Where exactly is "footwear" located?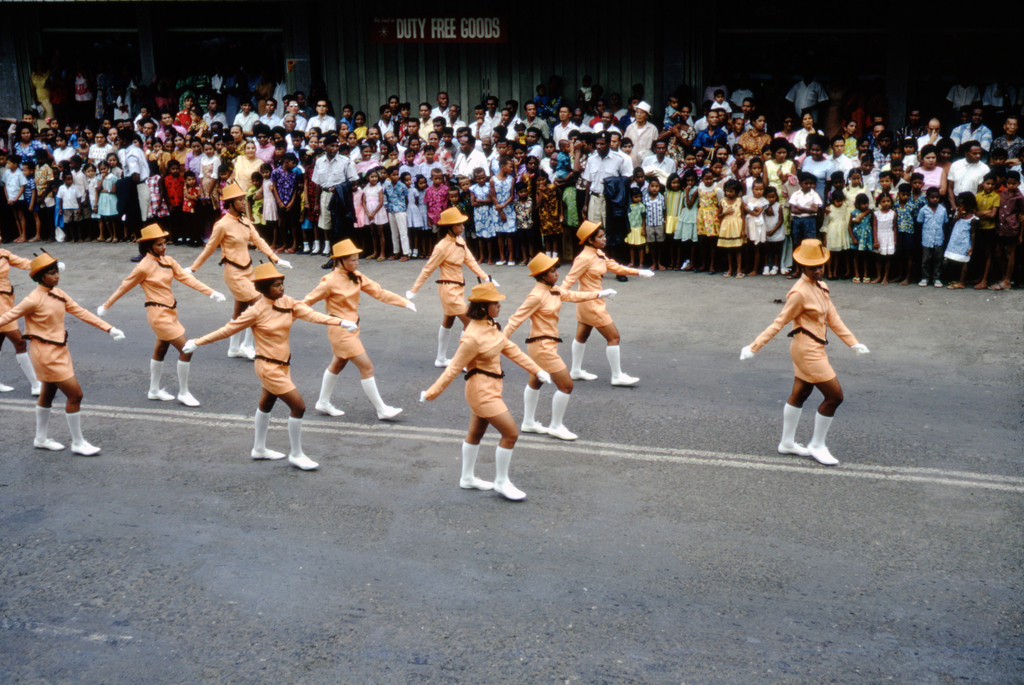
Its bounding box is BBox(568, 335, 593, 384).
